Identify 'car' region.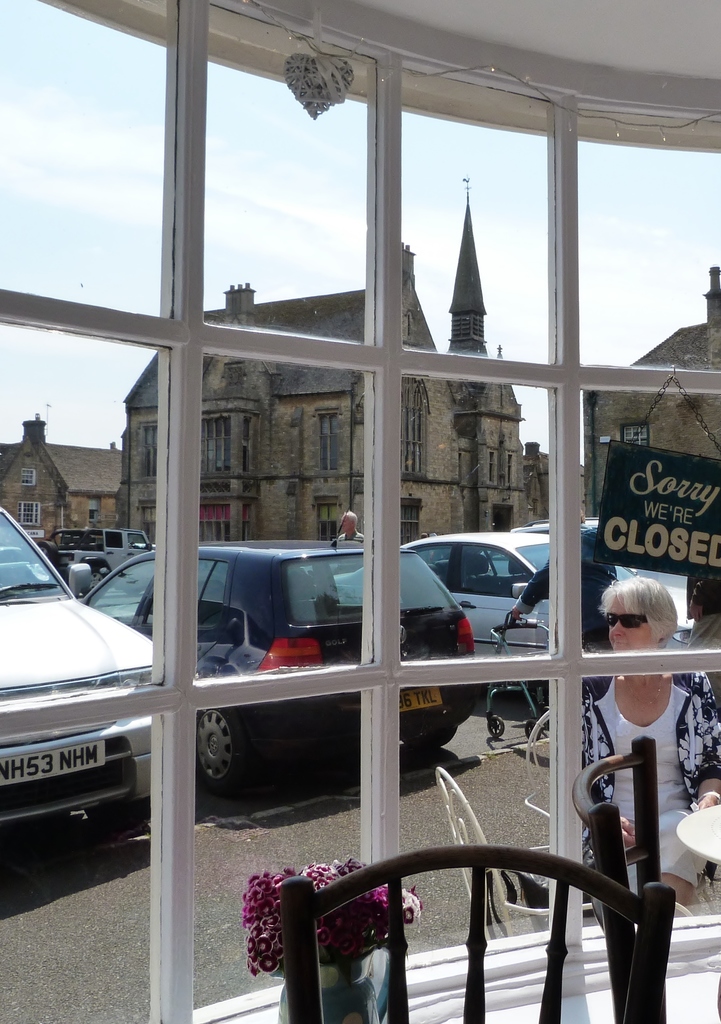
Region: [left=477, top=515, right=691, bottom=586].
